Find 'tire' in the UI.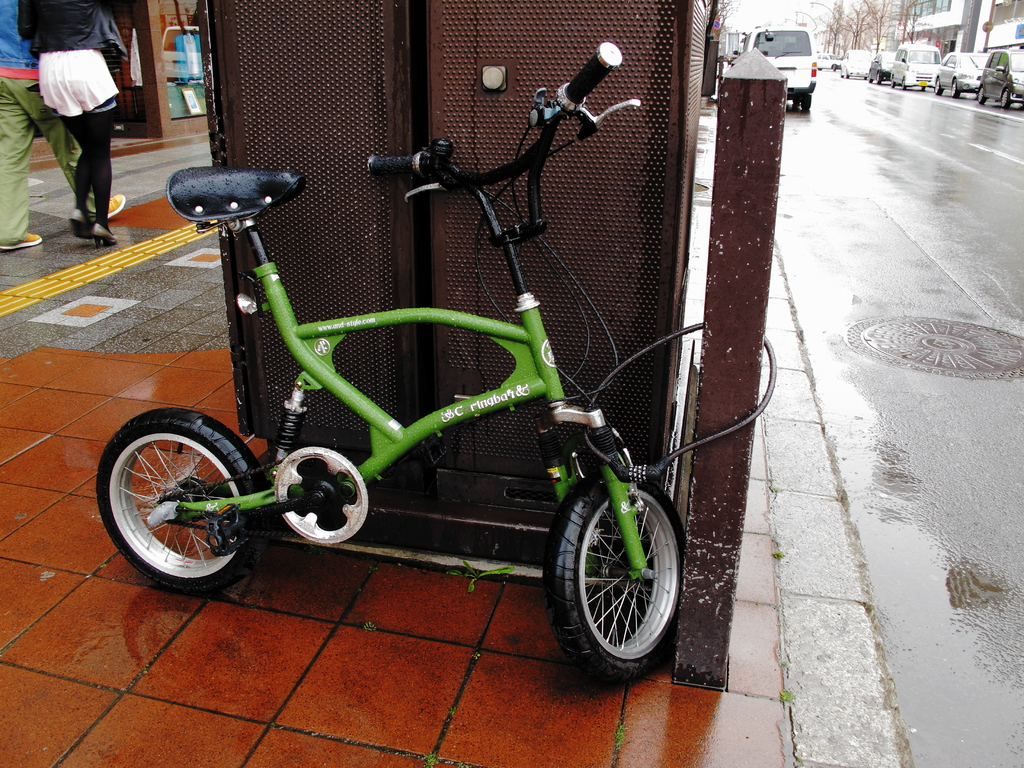
UI element at (left=865, top=68, right=870, bottom=79).
